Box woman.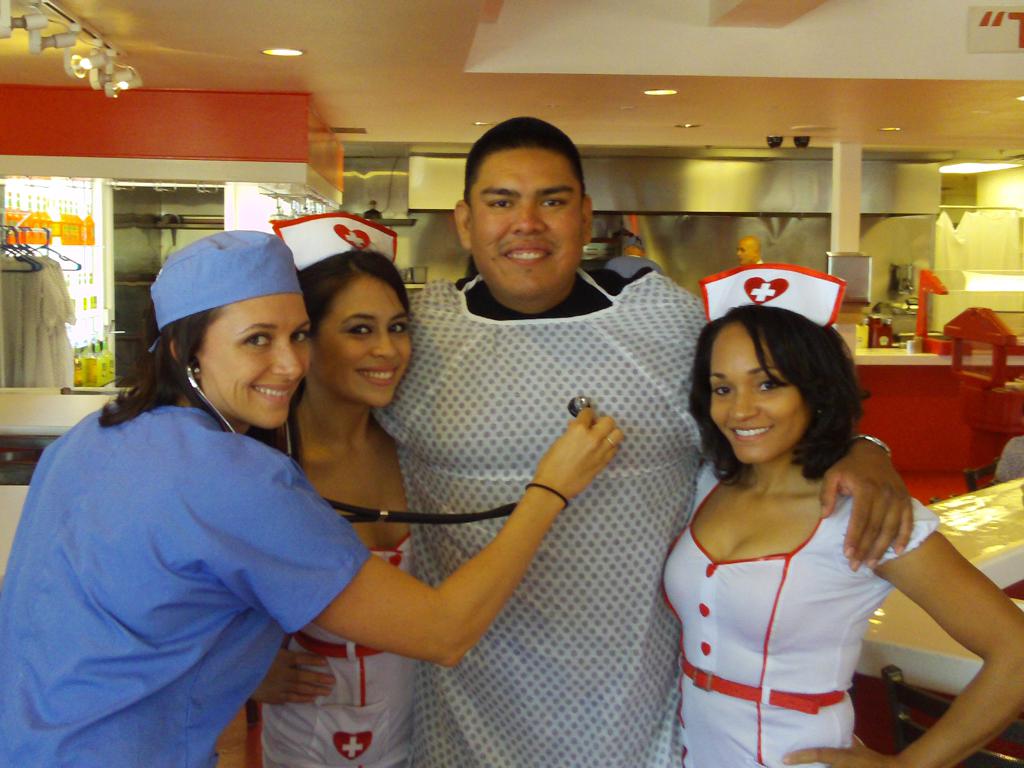
x1=0 y1=228 x2=624 y2=767.
